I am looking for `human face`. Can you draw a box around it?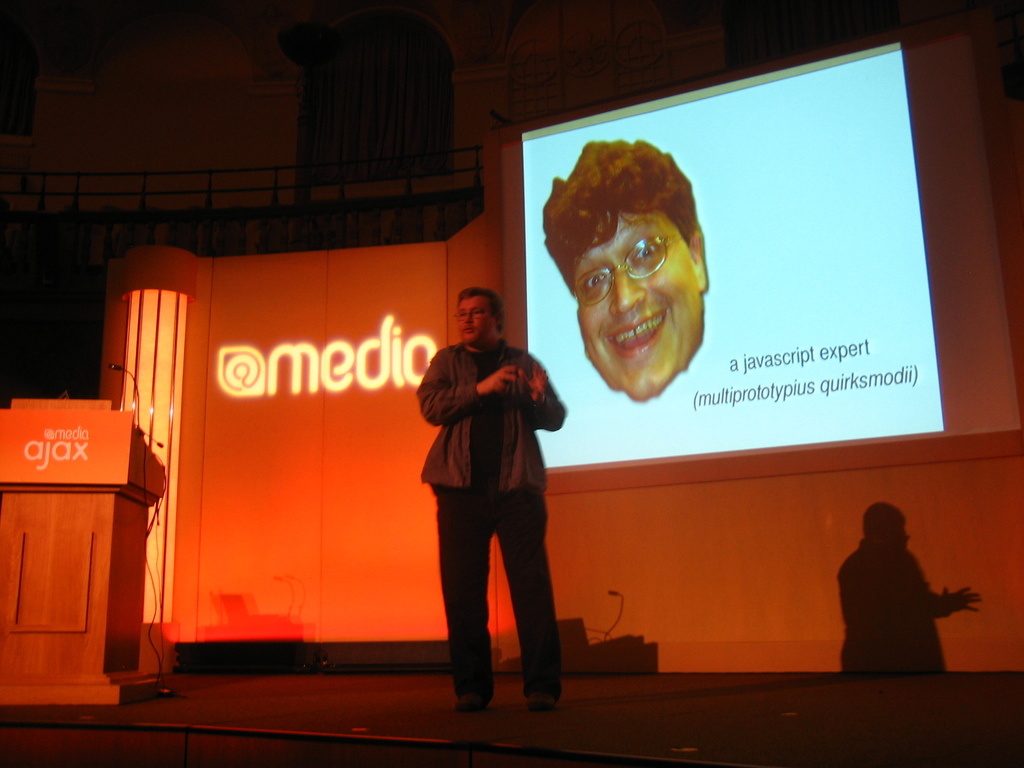
Sure, the bounding box is bbox=[570, 203, 701, 401].
